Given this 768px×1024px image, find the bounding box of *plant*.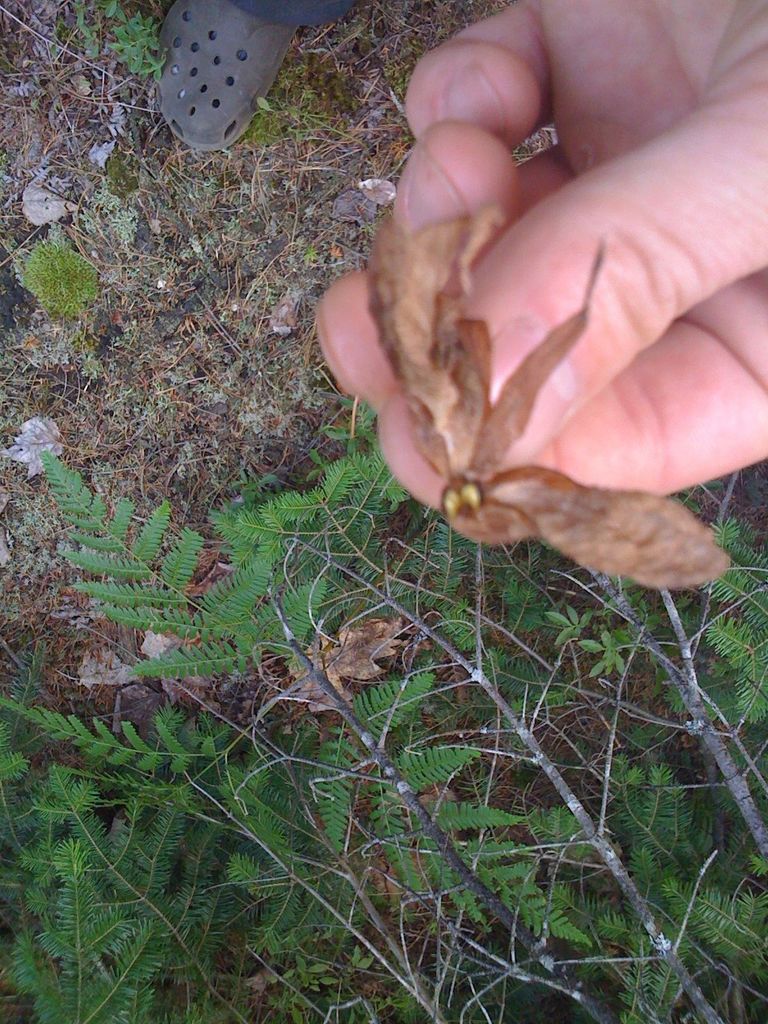
[102, 151, 144, 196].
